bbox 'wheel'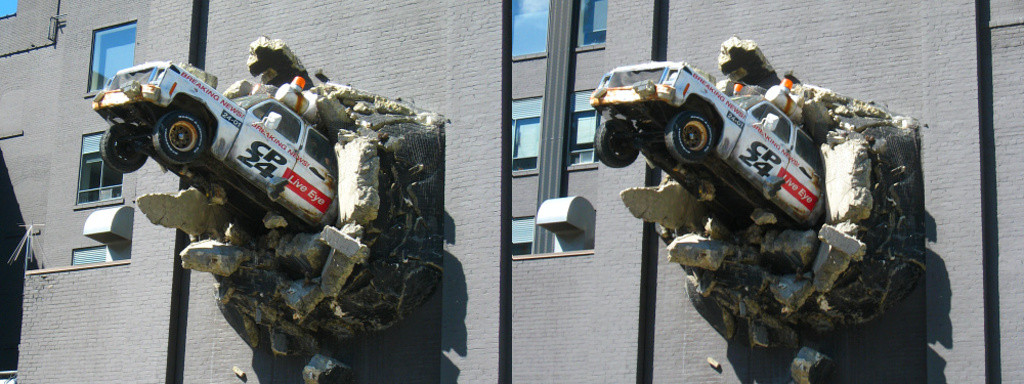
<bbox>599, 118, 640, 168</bbox>
